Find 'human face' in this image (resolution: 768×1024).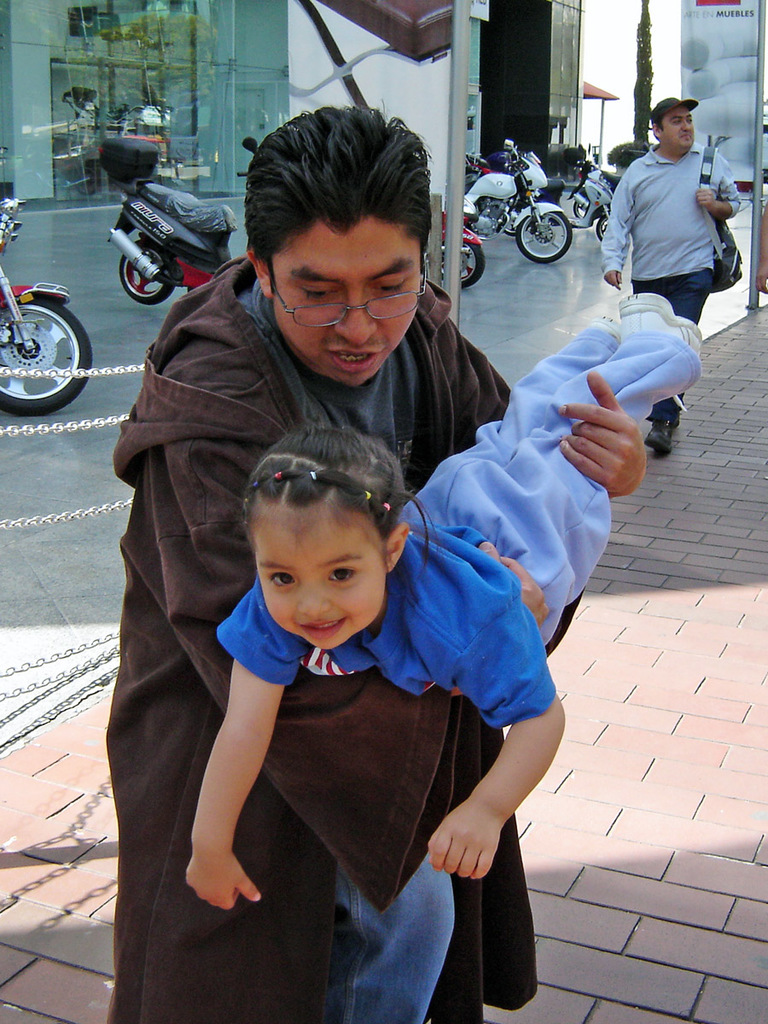
253/499/387/650.
